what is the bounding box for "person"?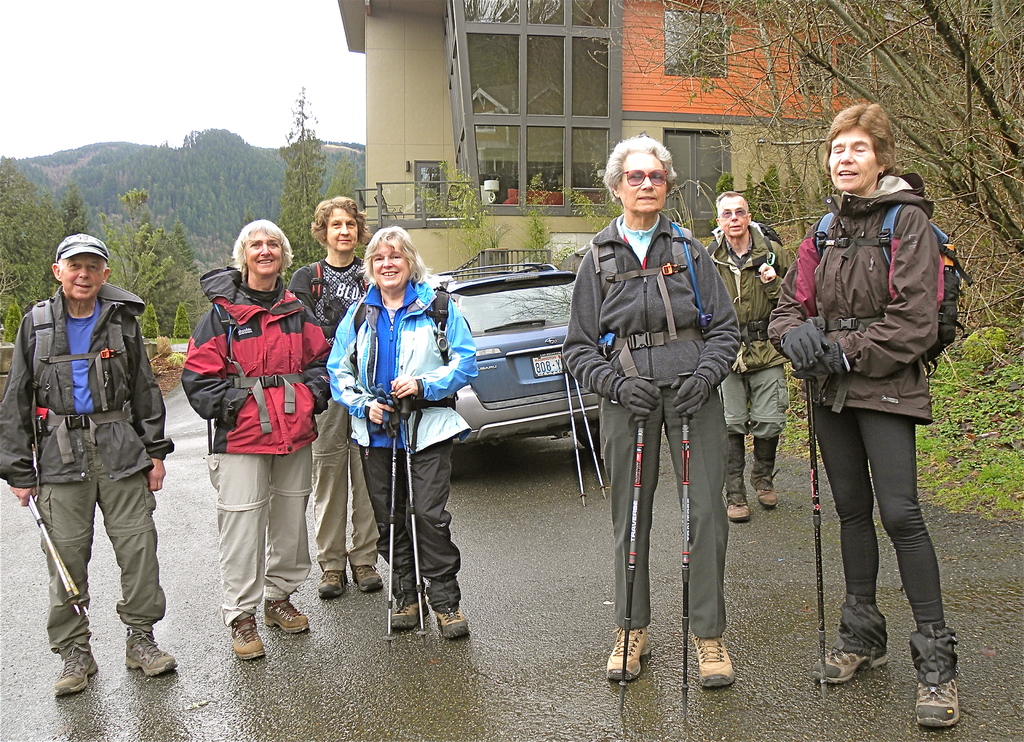
[321, 223, 477, 640].
